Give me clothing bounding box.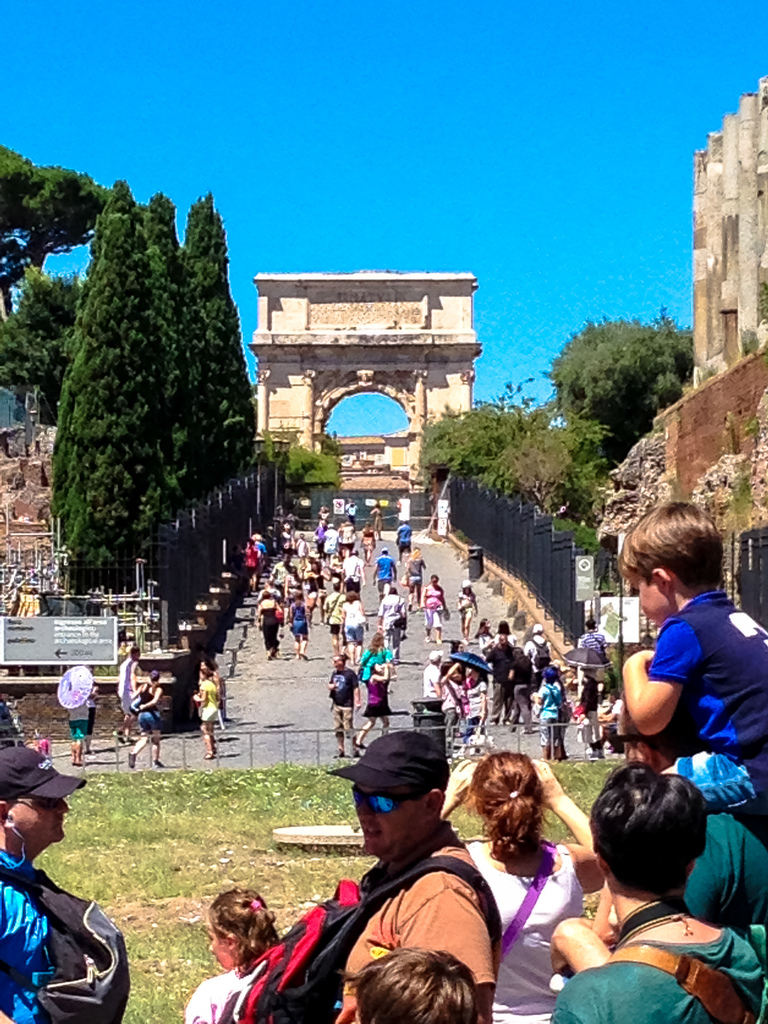
202:672:216:683.
